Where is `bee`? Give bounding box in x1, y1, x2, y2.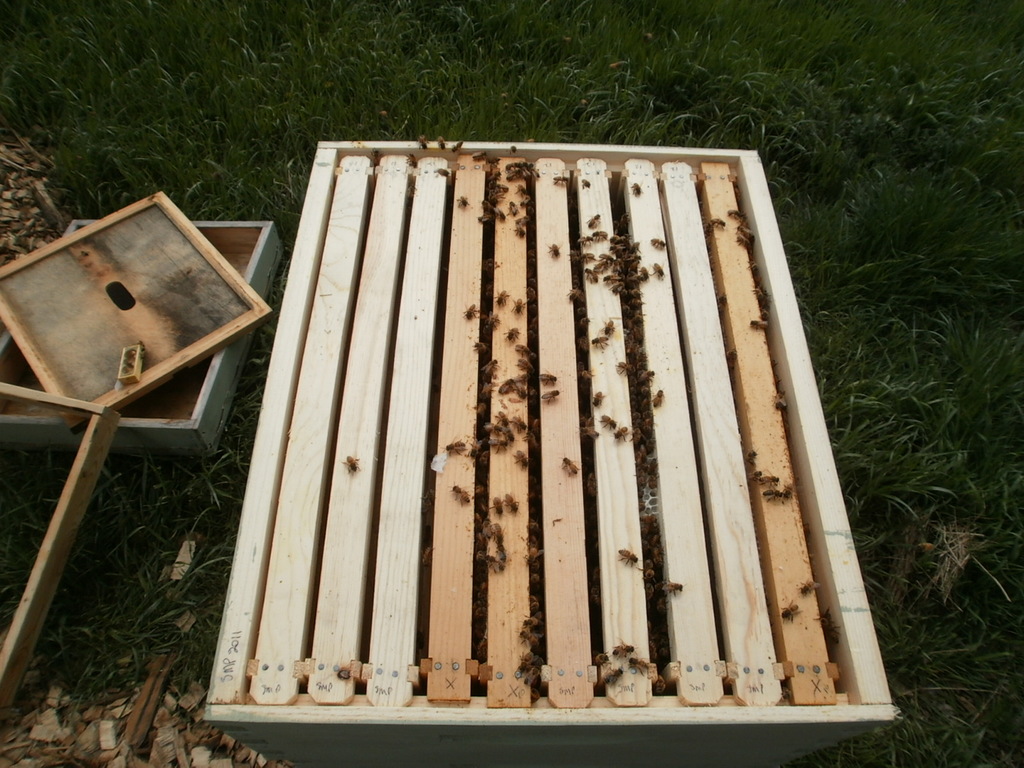
504, 326, 519, 346.
